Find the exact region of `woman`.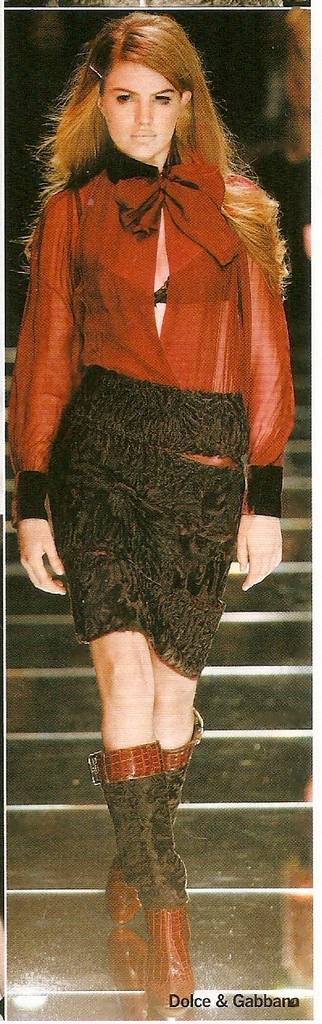
Exact region: crop(0, 13, 307, 789).
